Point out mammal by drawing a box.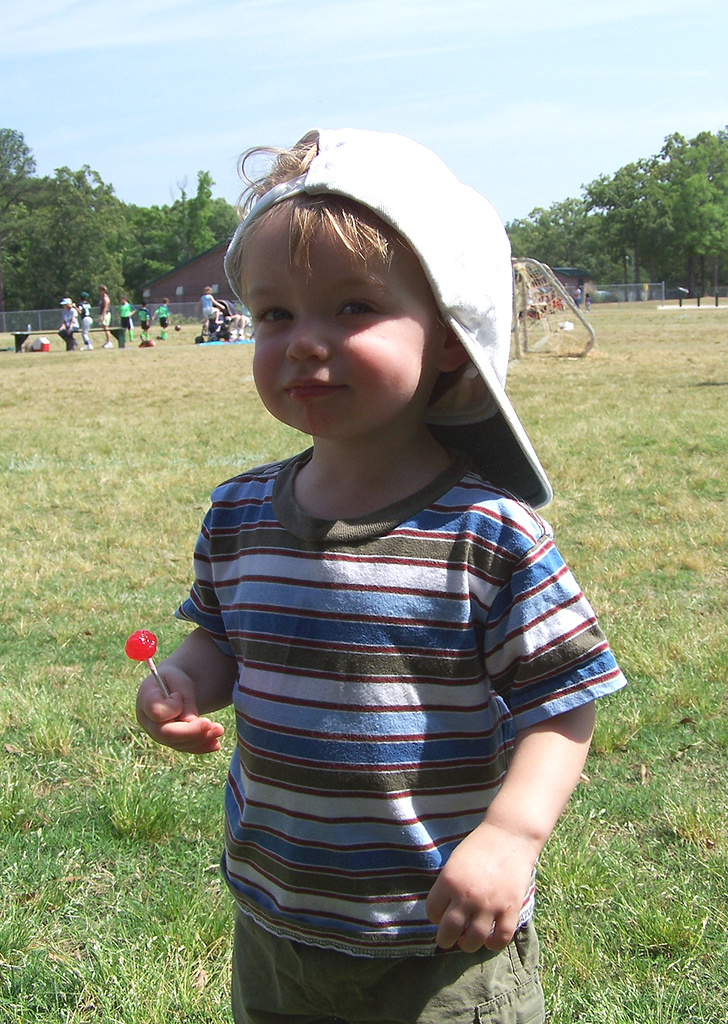
box(582, 293, 590, 307).
